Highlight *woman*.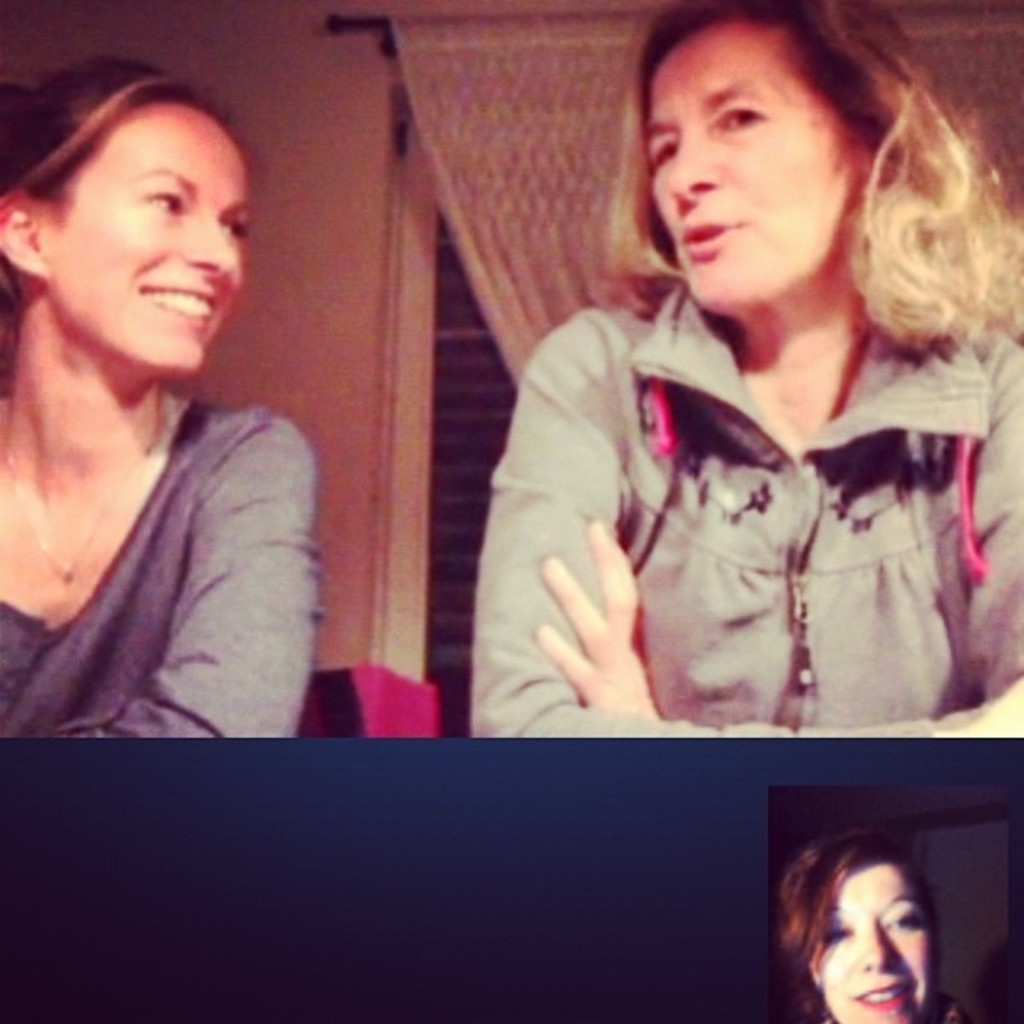
Highlighted region: x1=490, y1=20, x2=1021, y2=735.
